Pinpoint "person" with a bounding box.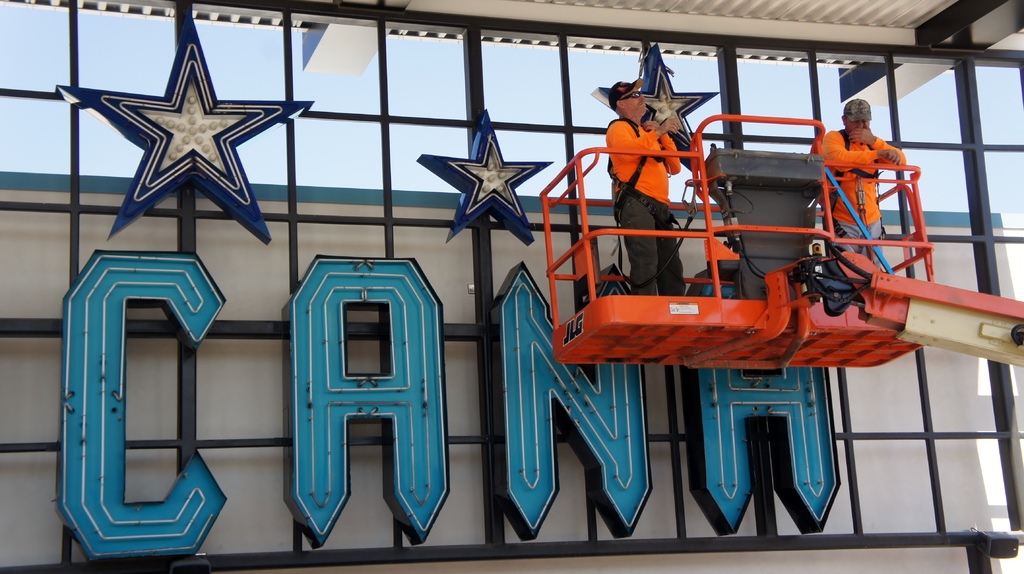
region(816, 97, 908, 270).
